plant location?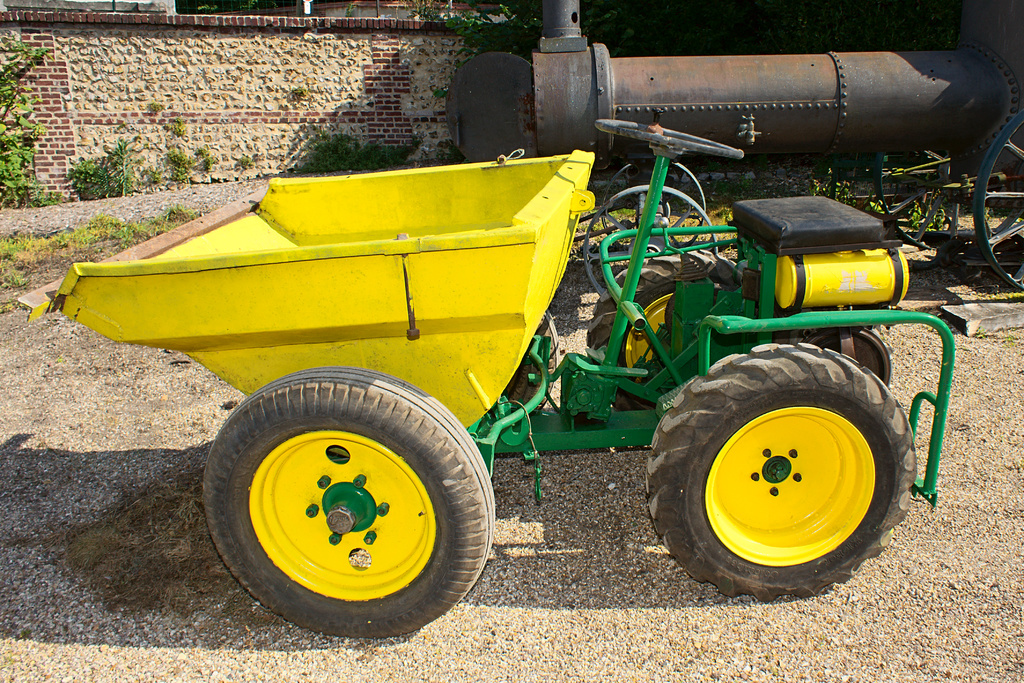
(417, 139, 463, 172)
